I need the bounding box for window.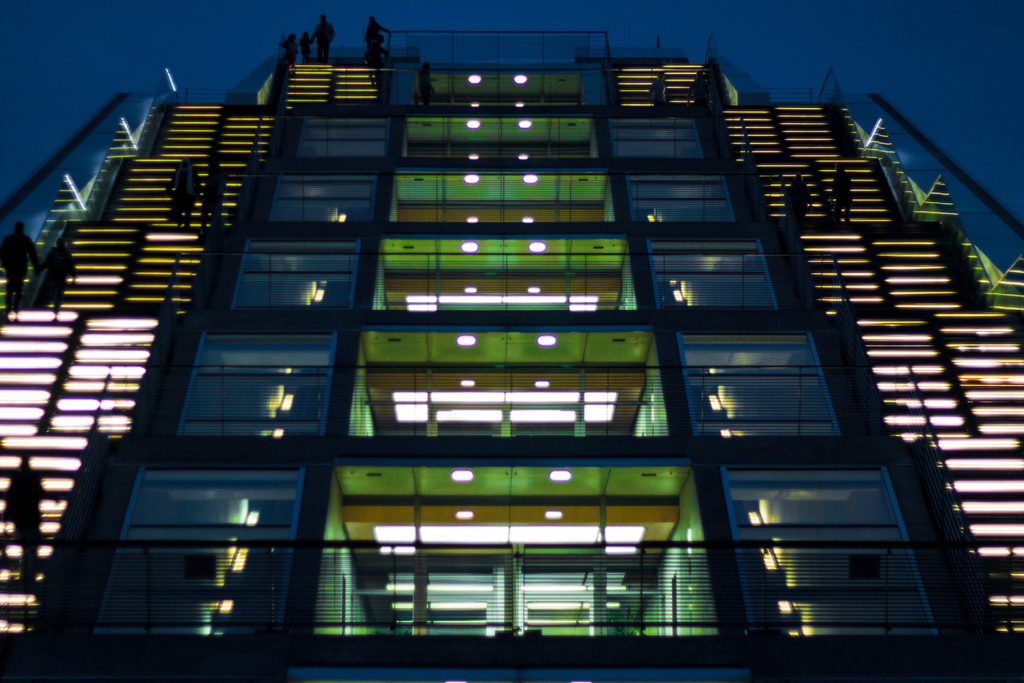
Here it is: (x1=299, y1=110, x2=381, y2=168).
